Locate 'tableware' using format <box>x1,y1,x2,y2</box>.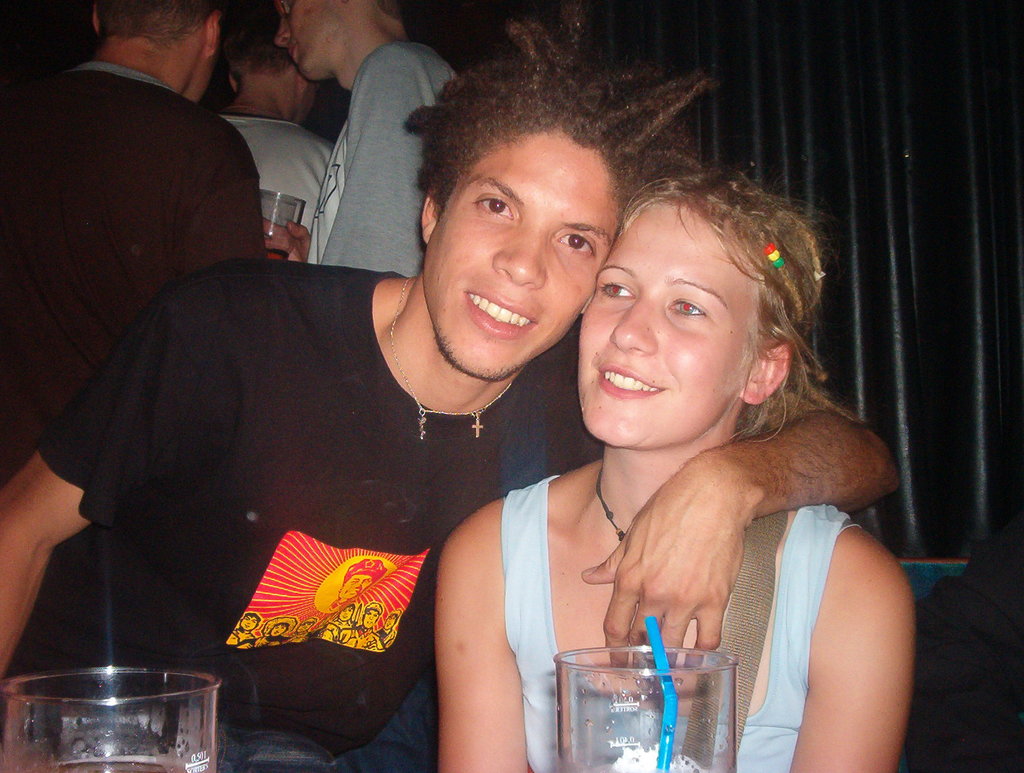
<box>0,666,225,772</box>.
